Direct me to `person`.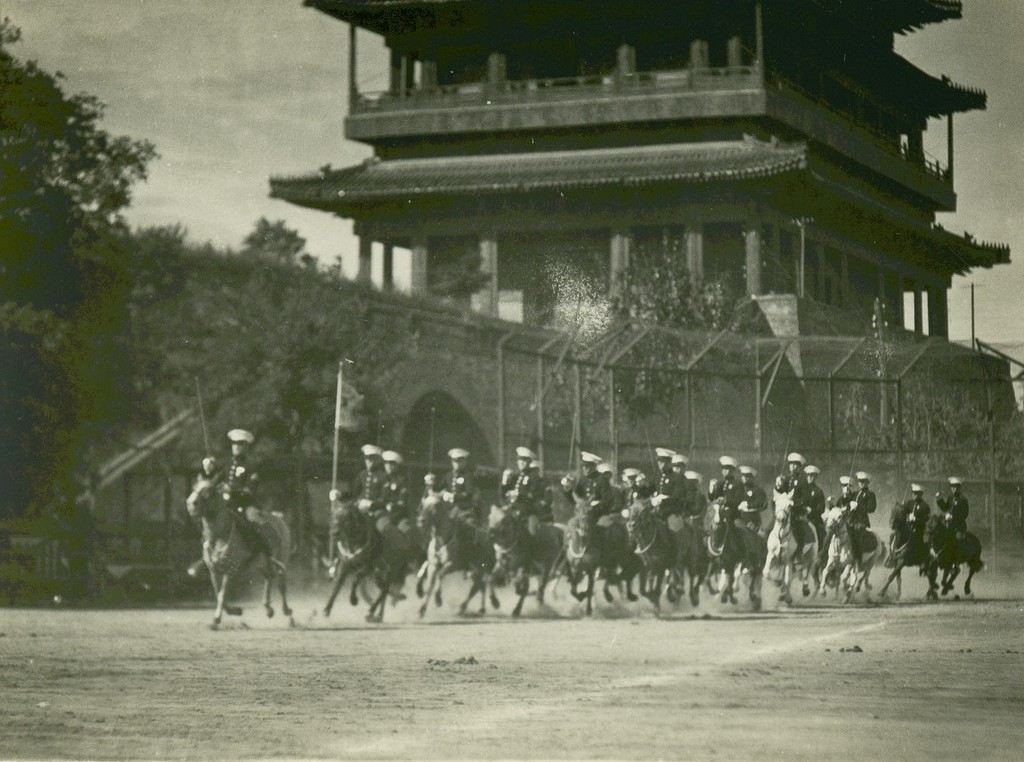
Direction: bbox=(330, 443, 382, 514).
